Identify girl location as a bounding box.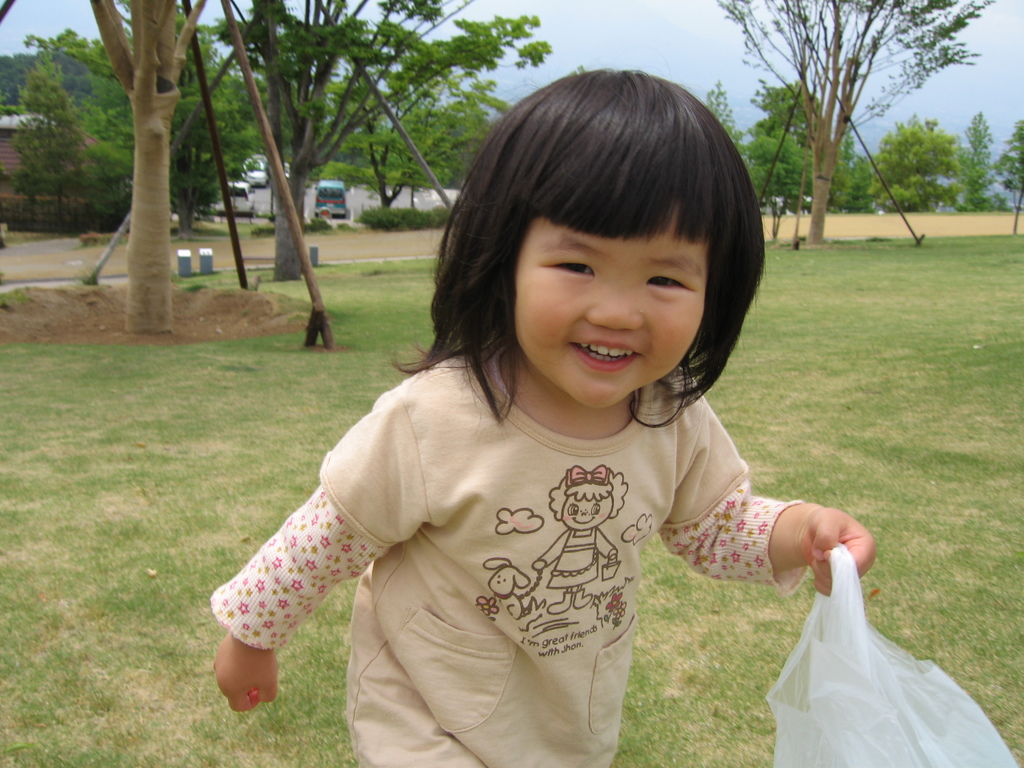
Rect(211, 68, 877, 767).
